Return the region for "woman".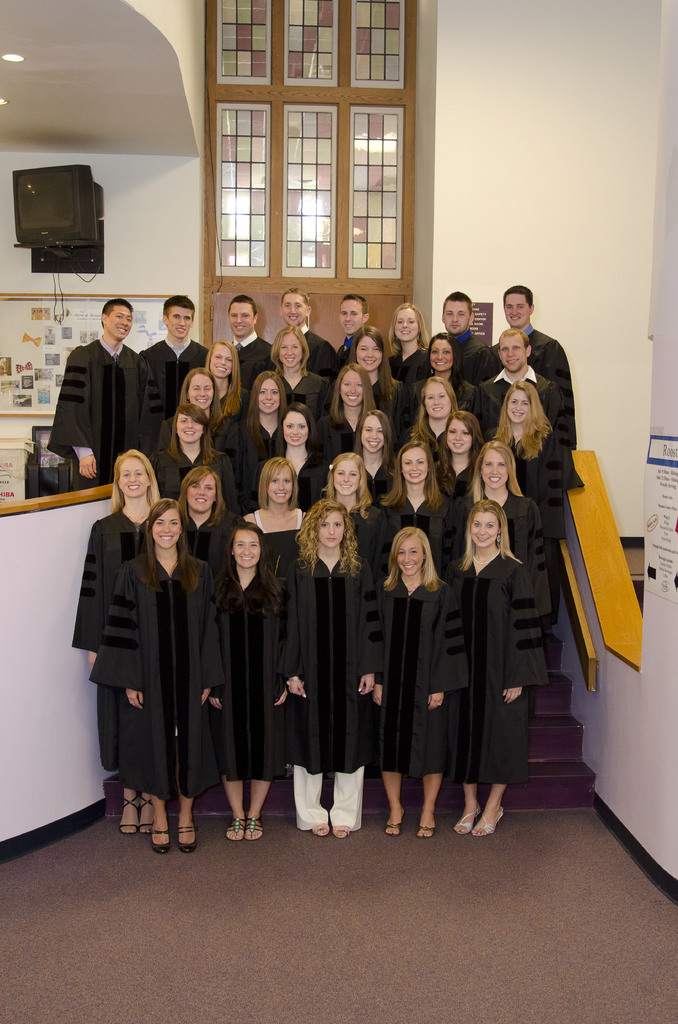
left=159, top=395, right=245, bottom=493.
